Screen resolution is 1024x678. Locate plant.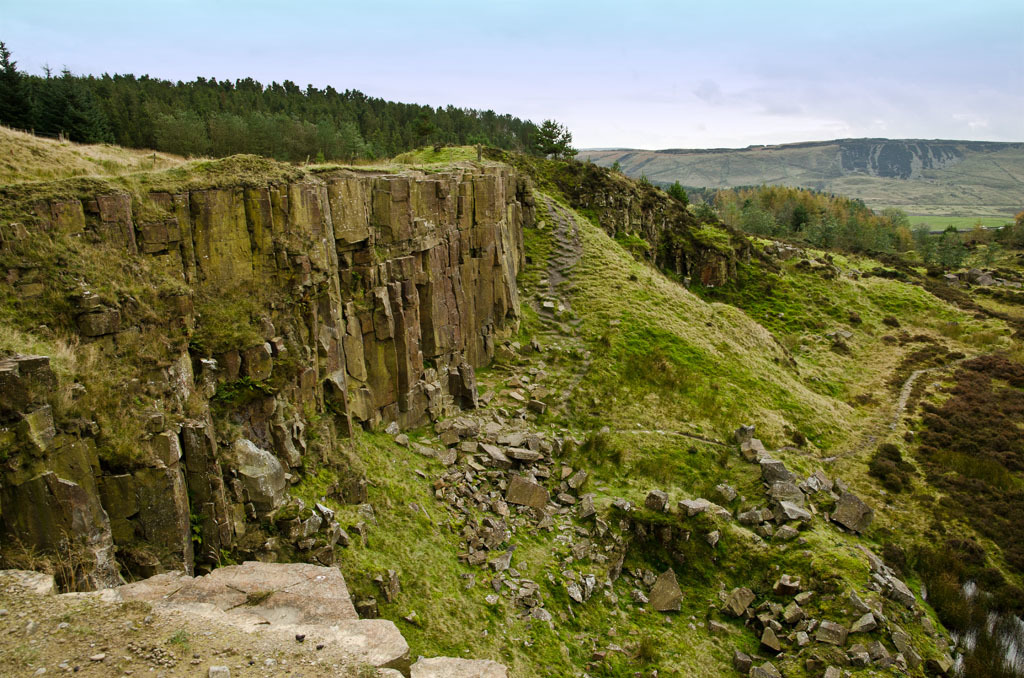
bbox=[282, 293, 294, 304].
